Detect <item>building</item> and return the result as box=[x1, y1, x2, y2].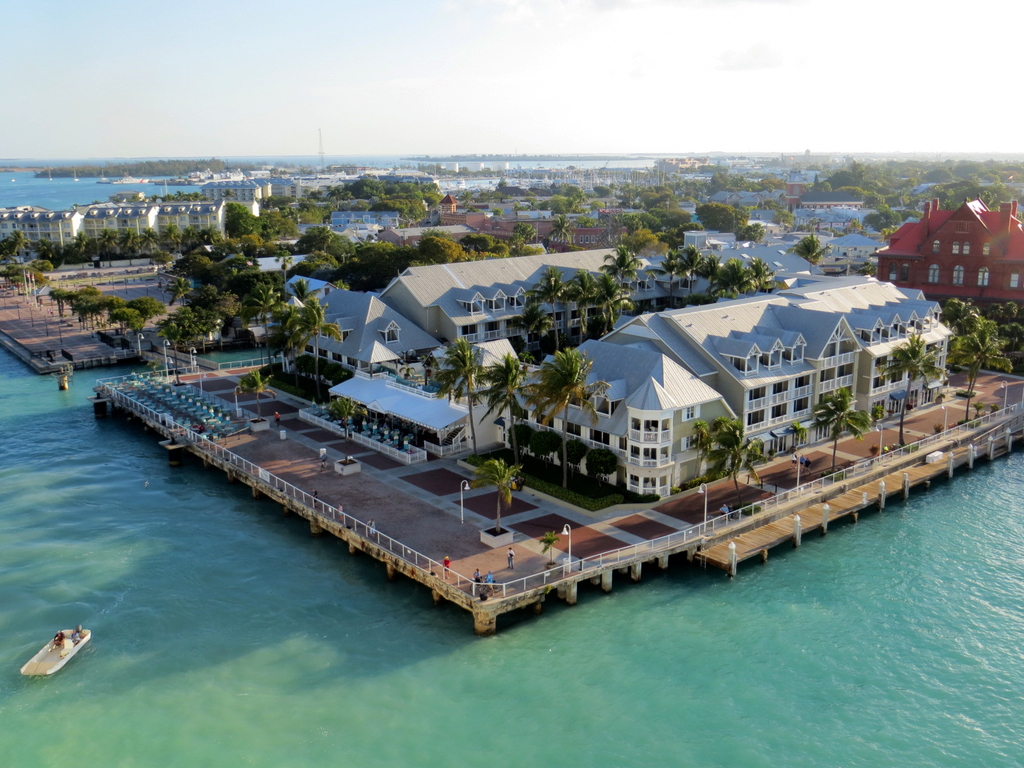
box=[200, 182, 258, 200].
